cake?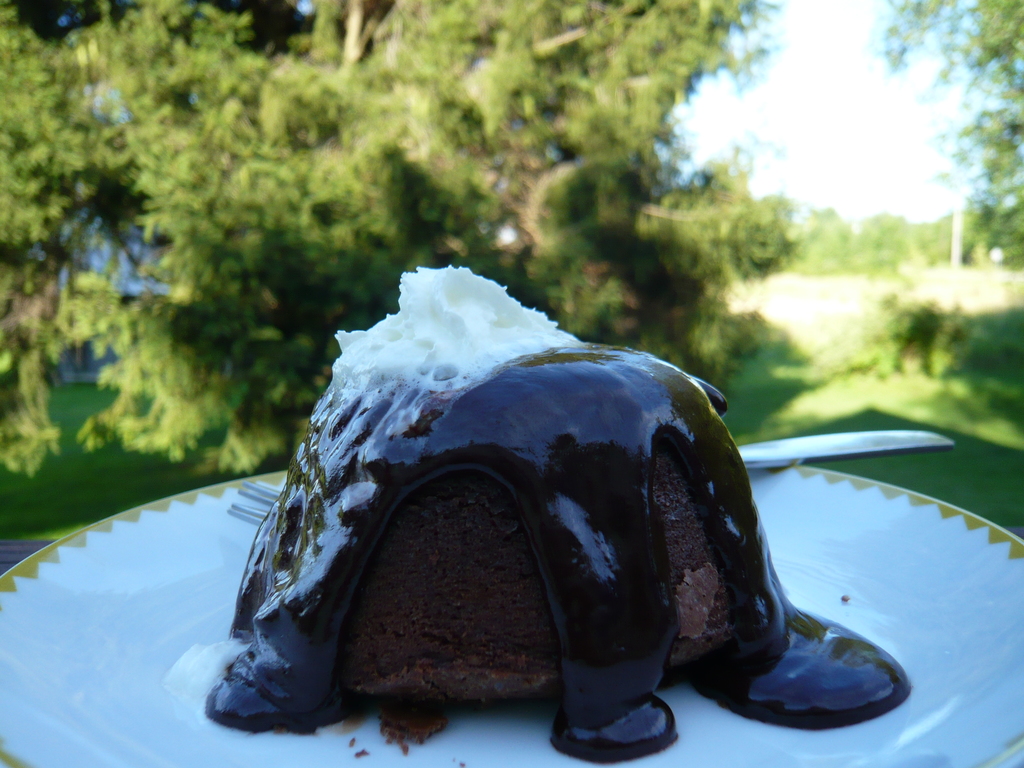
l=203, t=262, r=904, b=765
